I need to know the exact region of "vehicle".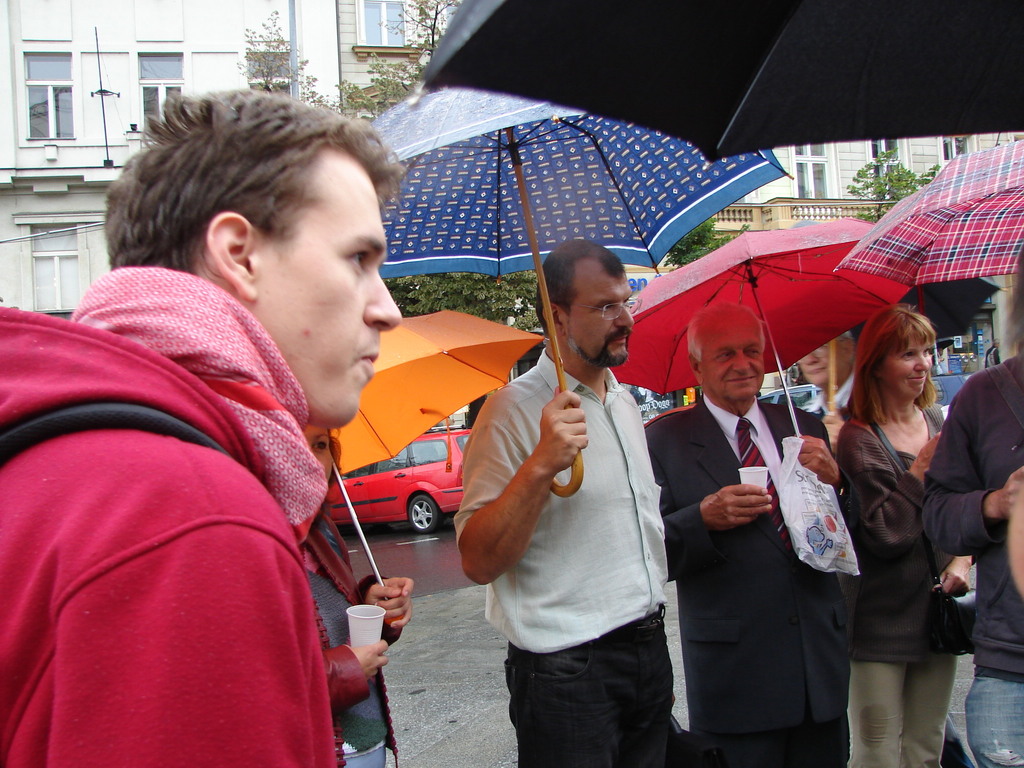
Region: 313:430:498:540.
